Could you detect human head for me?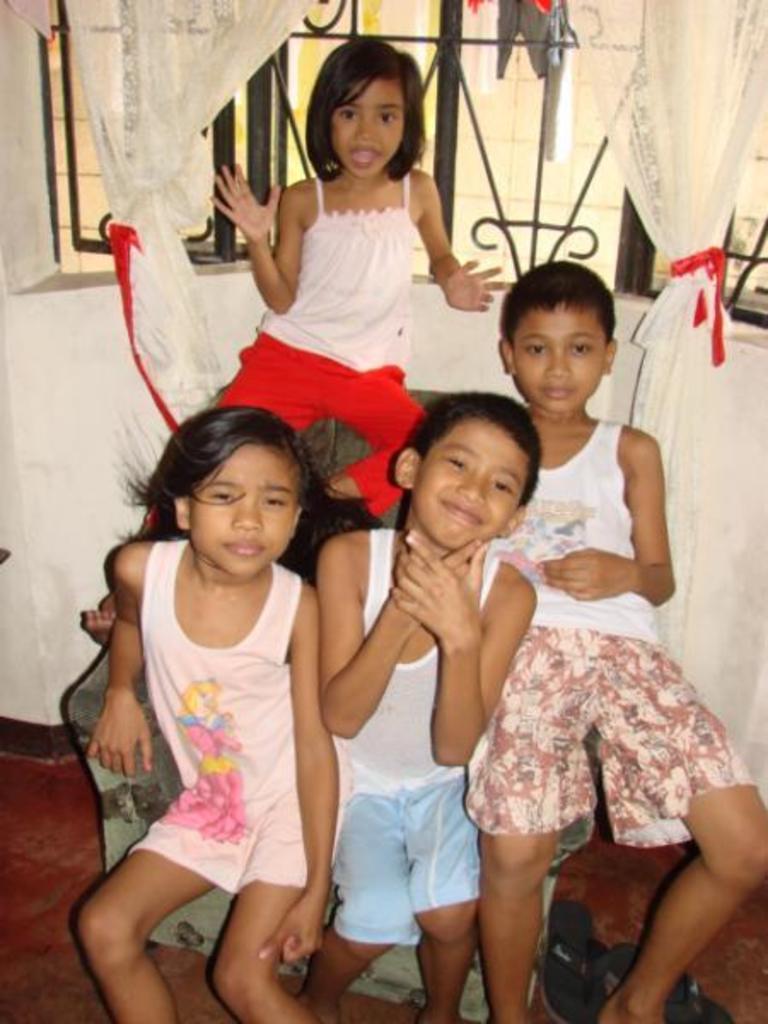
Detection result: 148/410/307/582.
